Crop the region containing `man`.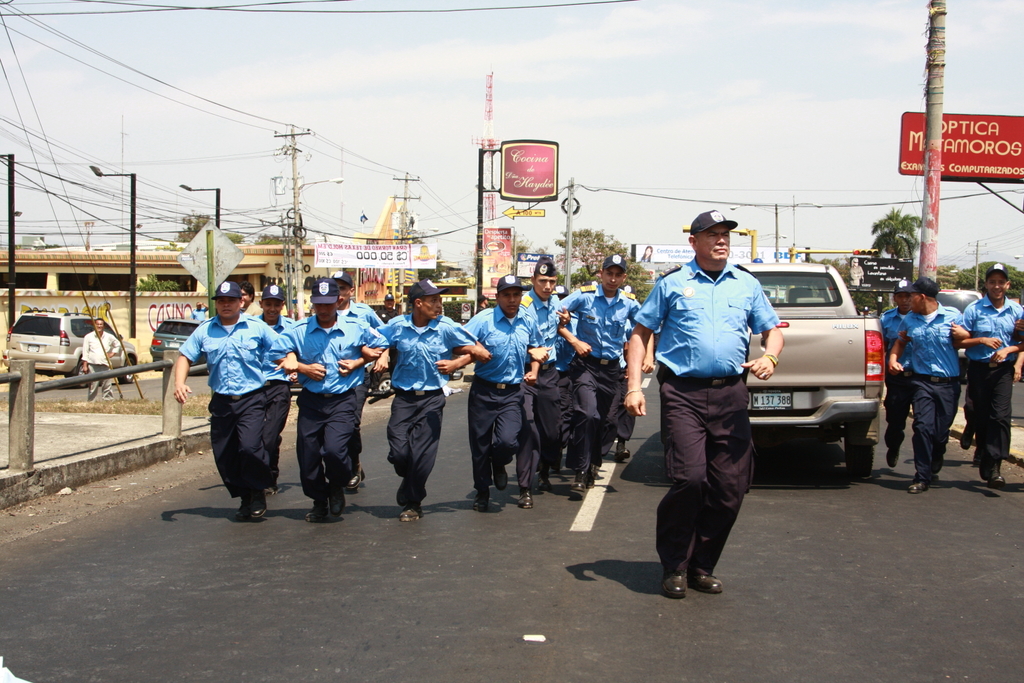
Crop region: {"x1": 81, "y1": 317, "x2": 123, "y2": 400}.
